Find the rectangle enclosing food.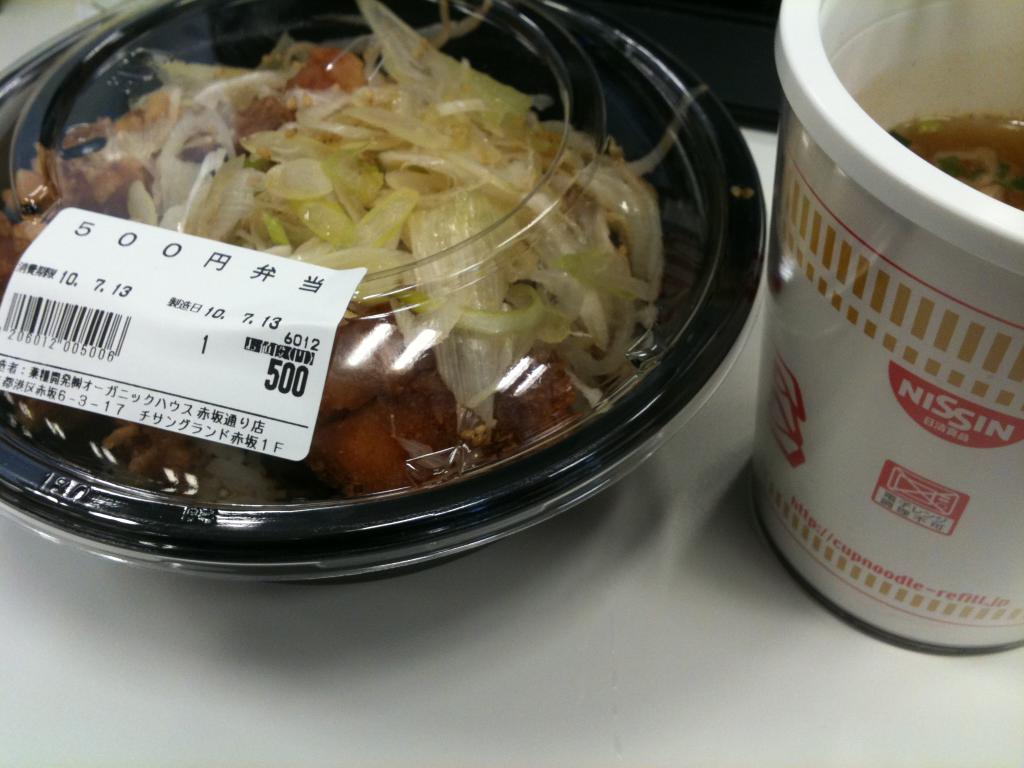
[left=0, top=0, right=662, bottom=507].
